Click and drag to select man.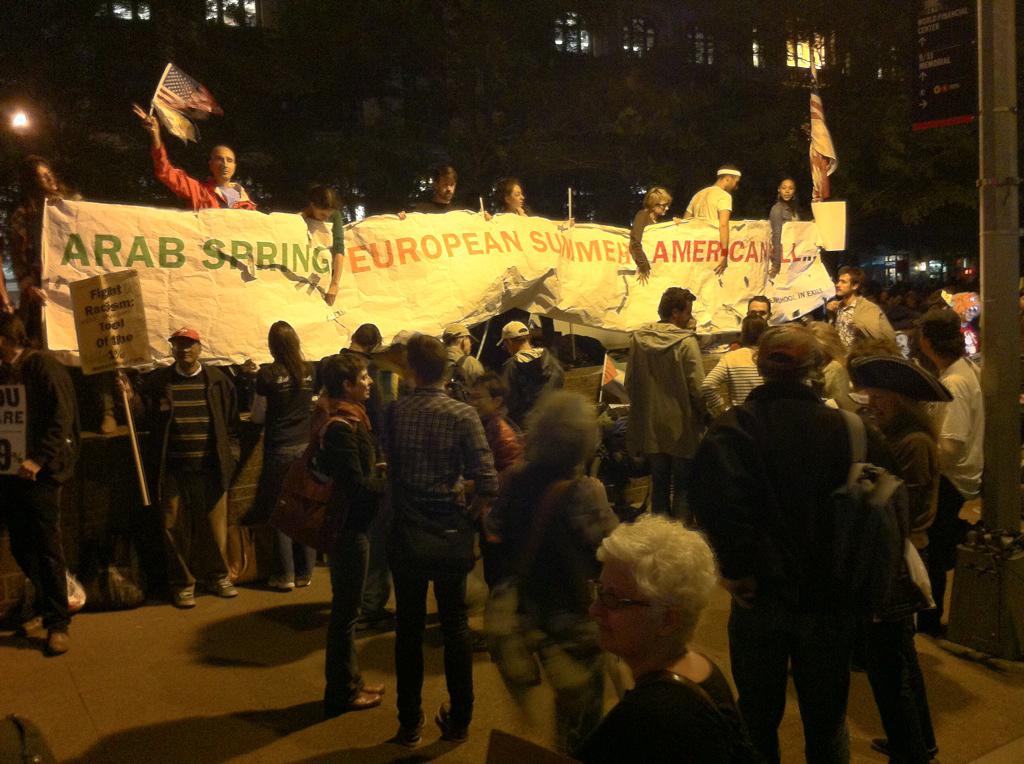
Selection: crop(914, 311, 981, 635).
